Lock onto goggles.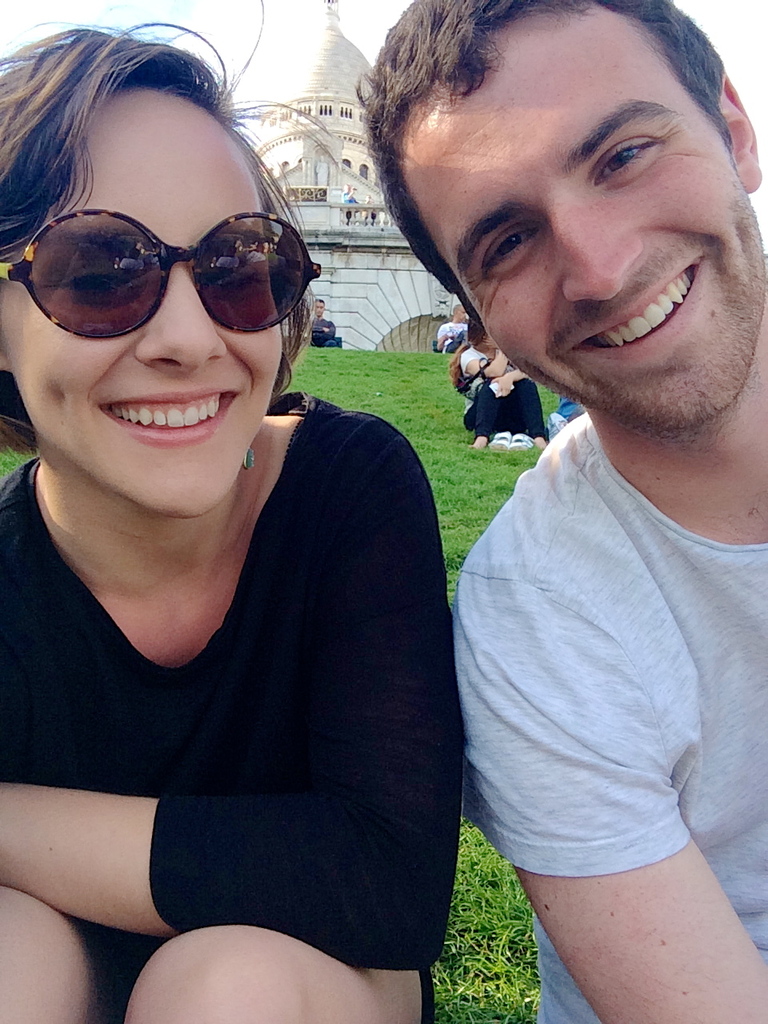
Locked: locate(22, 191, 321, 325).
